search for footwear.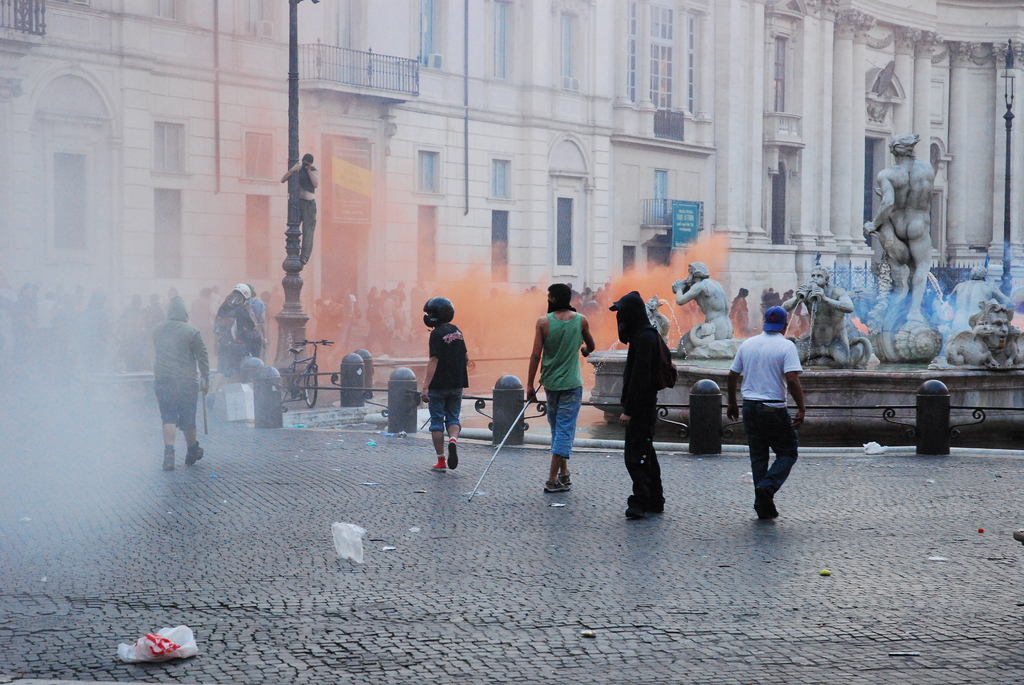
Found at 433/455/449/473.
